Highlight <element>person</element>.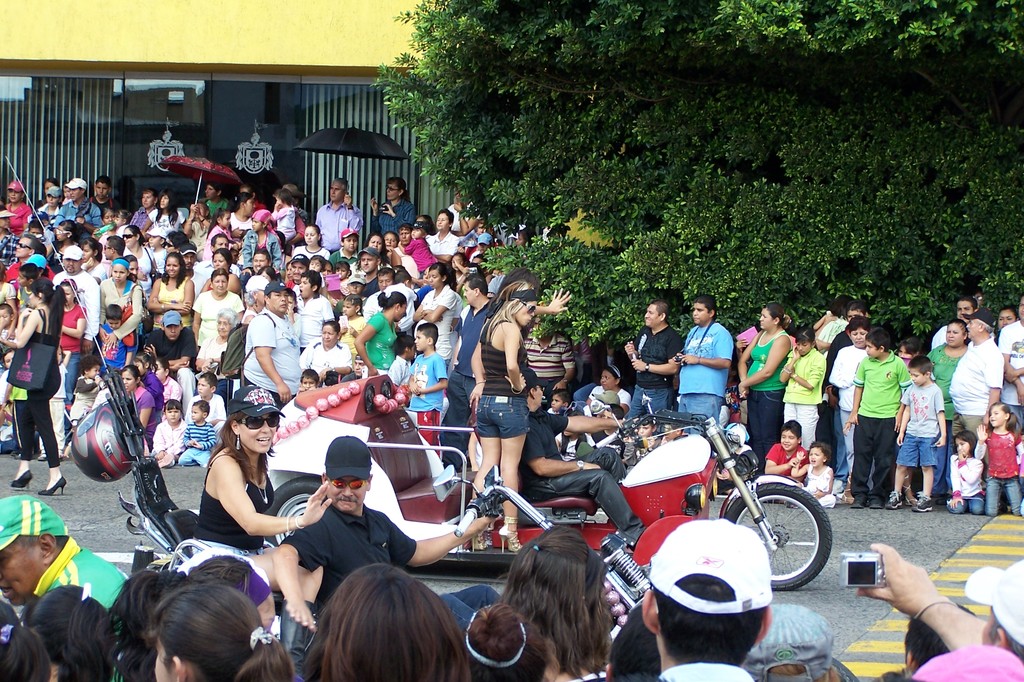
Highlighted region: [x1=888, y1=354, x2=947, y2=513].
